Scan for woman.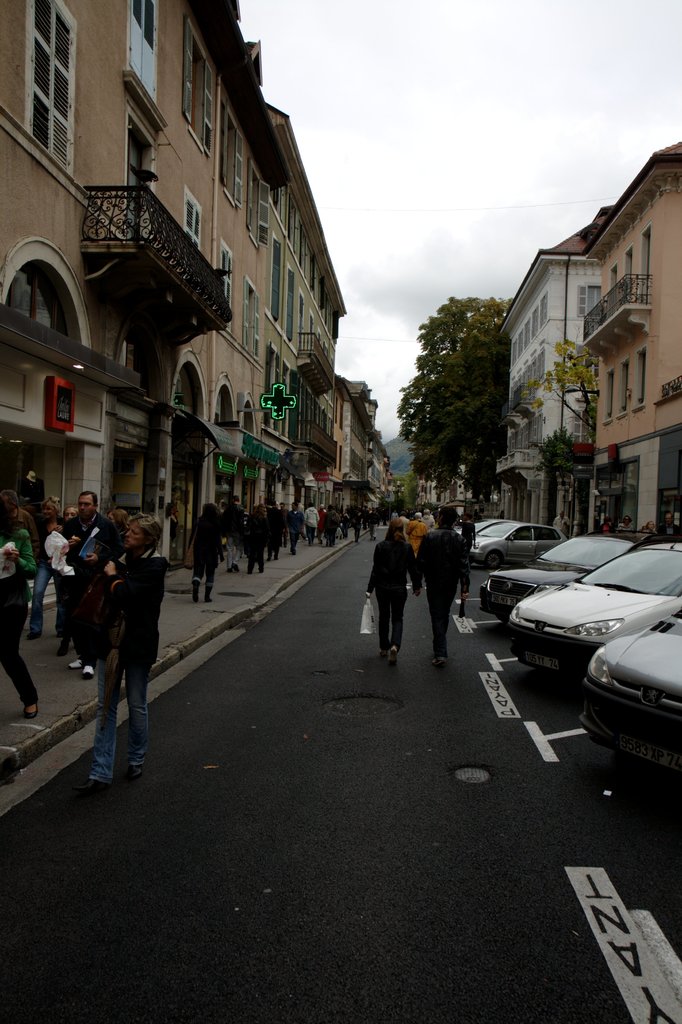
Scan result: bbox(69, 498, 166, 804).
